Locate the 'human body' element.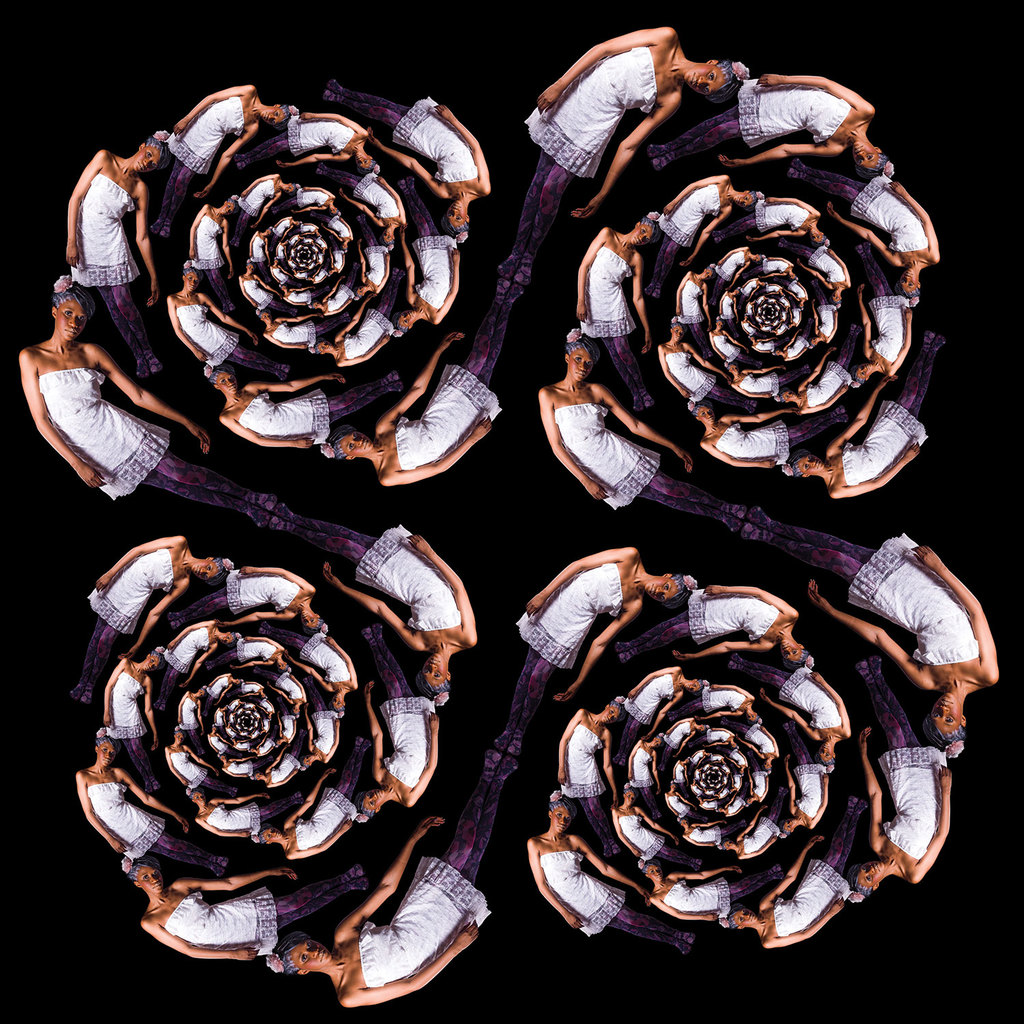
Element bbox: <region>228, 635, 286, 666</region>.
